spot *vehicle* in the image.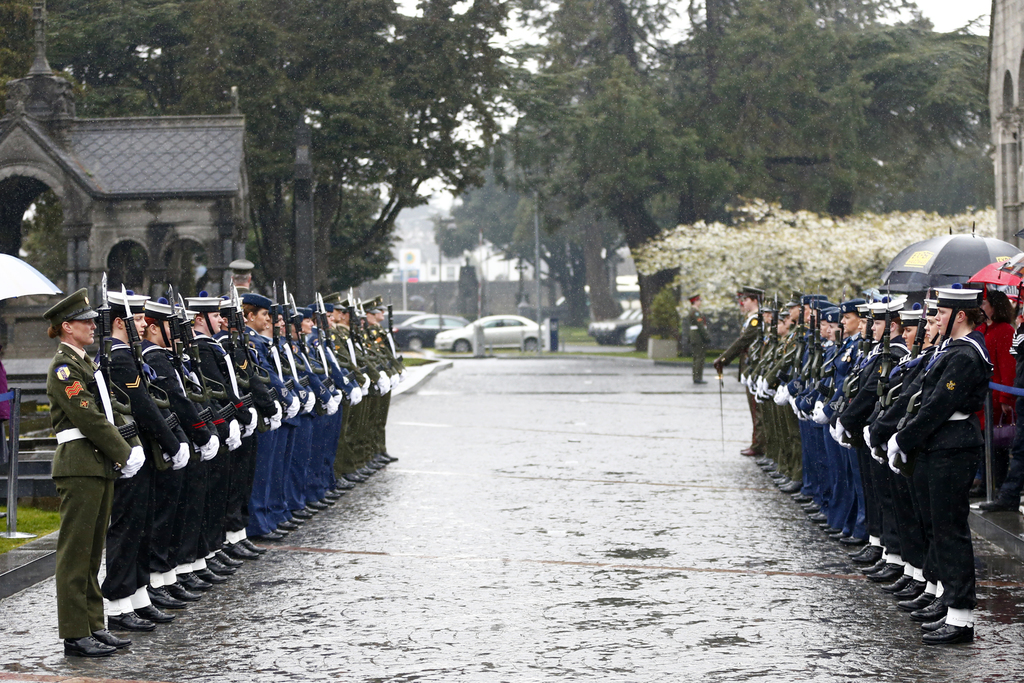
*vehicle* found at bbox=(392, 311, 470, 352).
